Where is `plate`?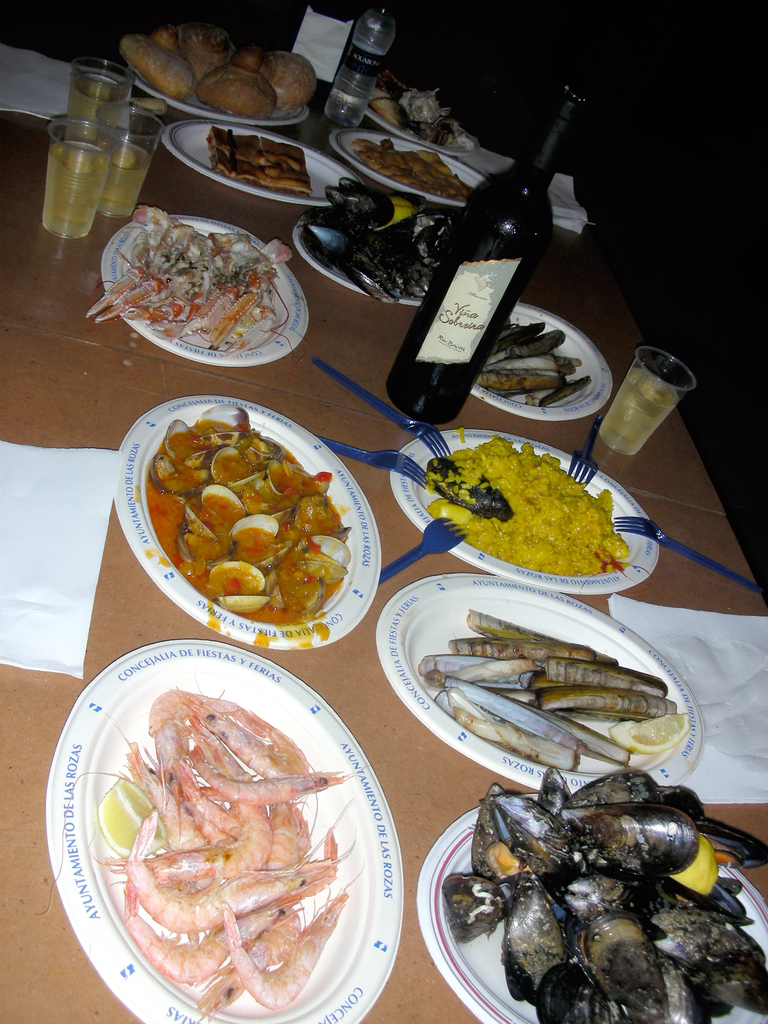
x1=164 y1=127 x2=360 y2=214.
